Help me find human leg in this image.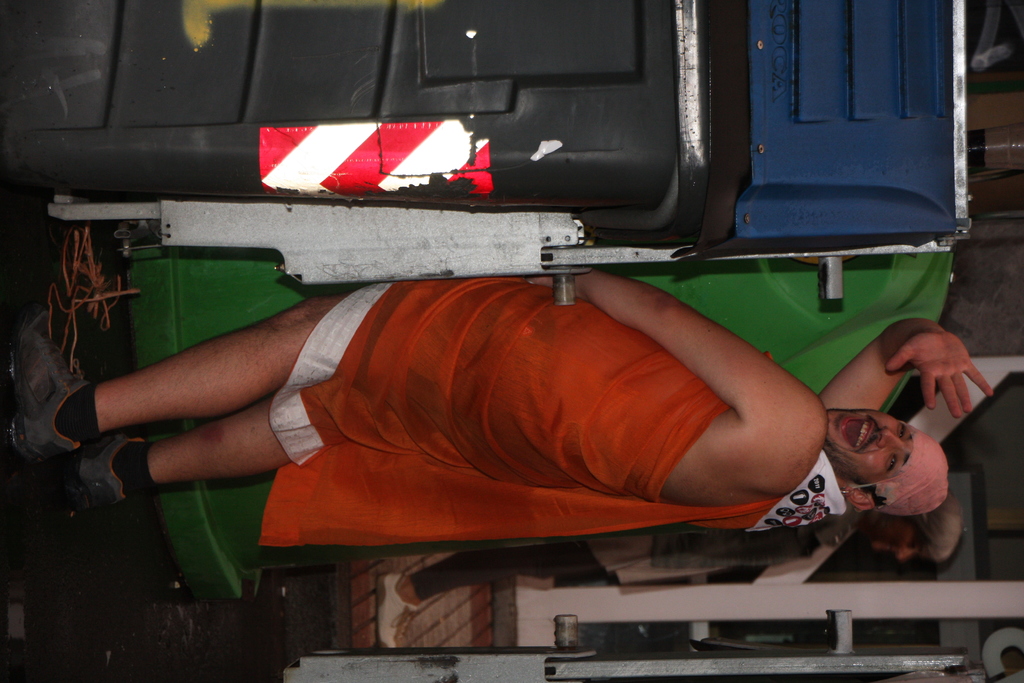
Found it: 47:381:335:497.
